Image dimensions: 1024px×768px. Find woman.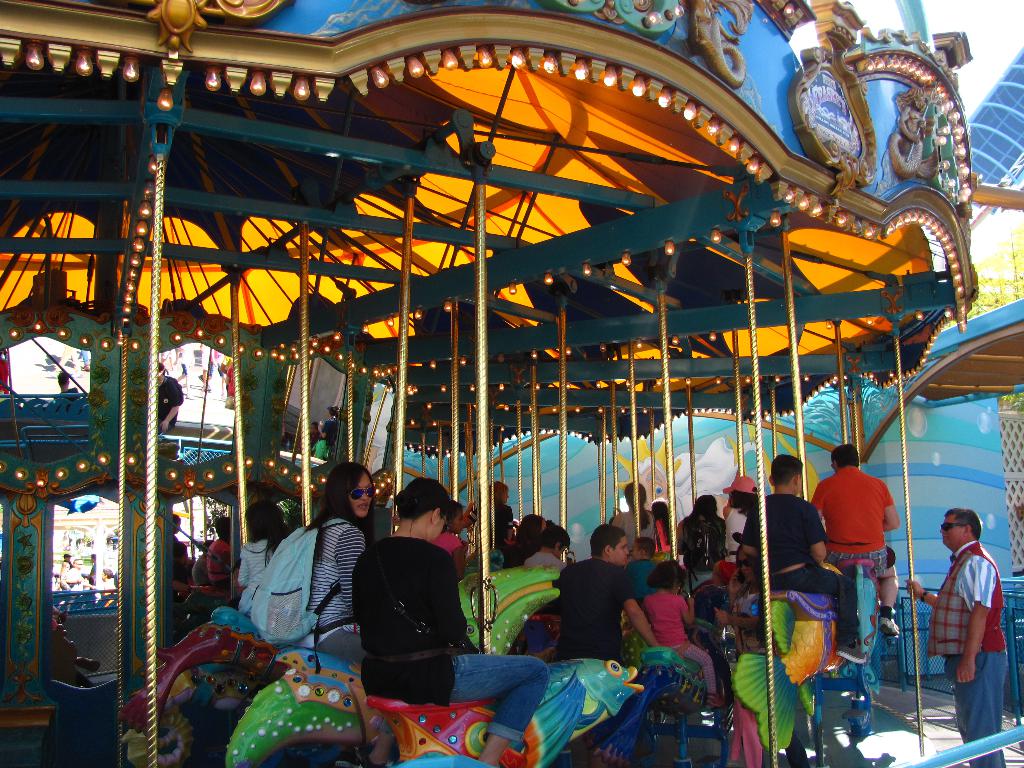
x1=236, y1=501, x2=294, y2=611.
